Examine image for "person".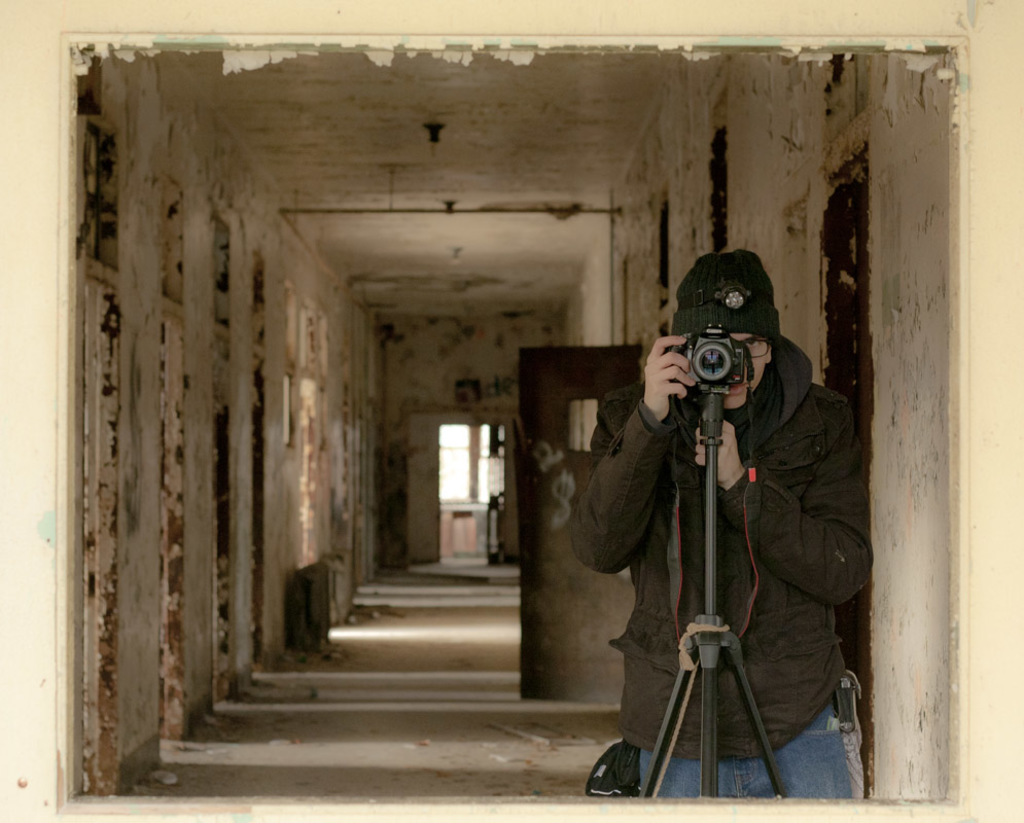
Examination result: x1=573 y1=250 x2=871 y2=797.
